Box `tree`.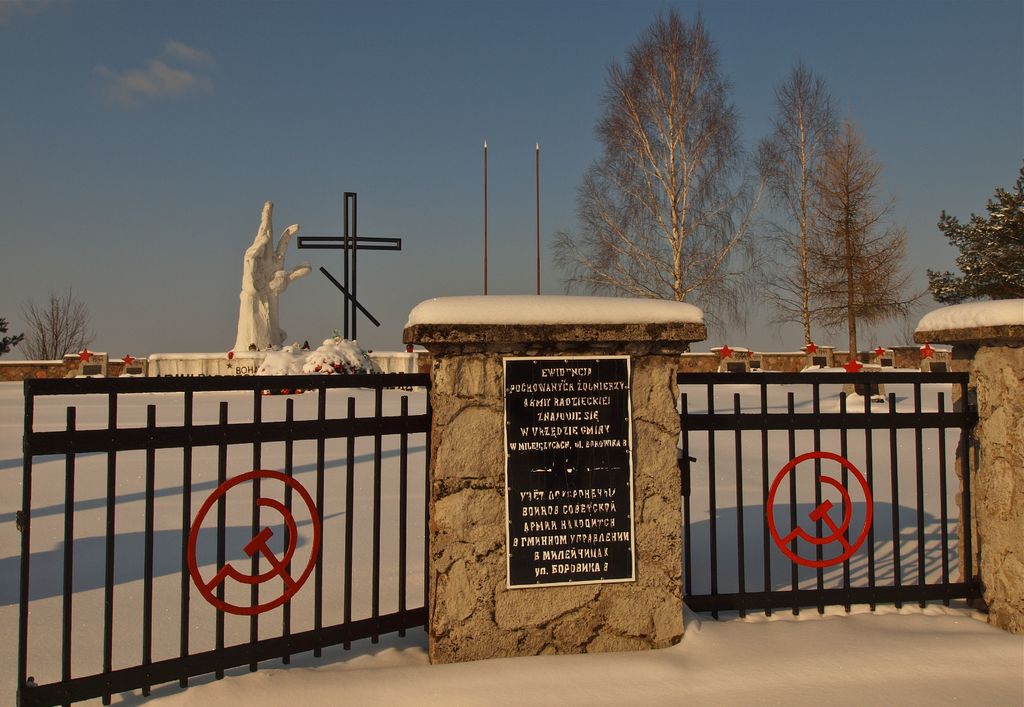
x1=22 y1=281 x2=95 y2=358.
